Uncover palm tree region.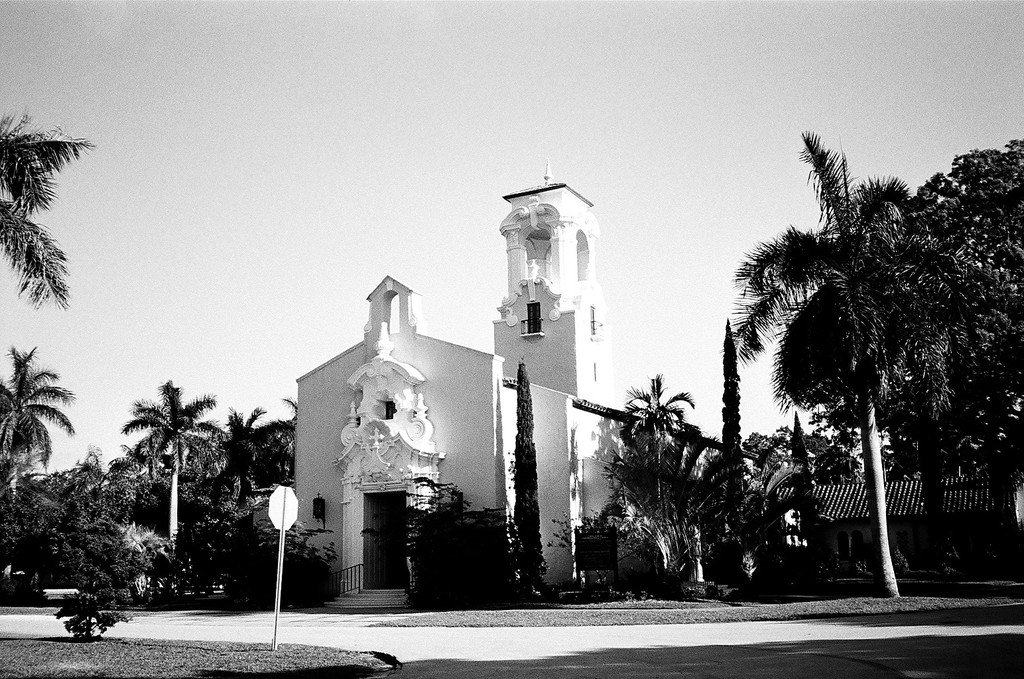
Uncovered: 114, 380, 223, 566.
